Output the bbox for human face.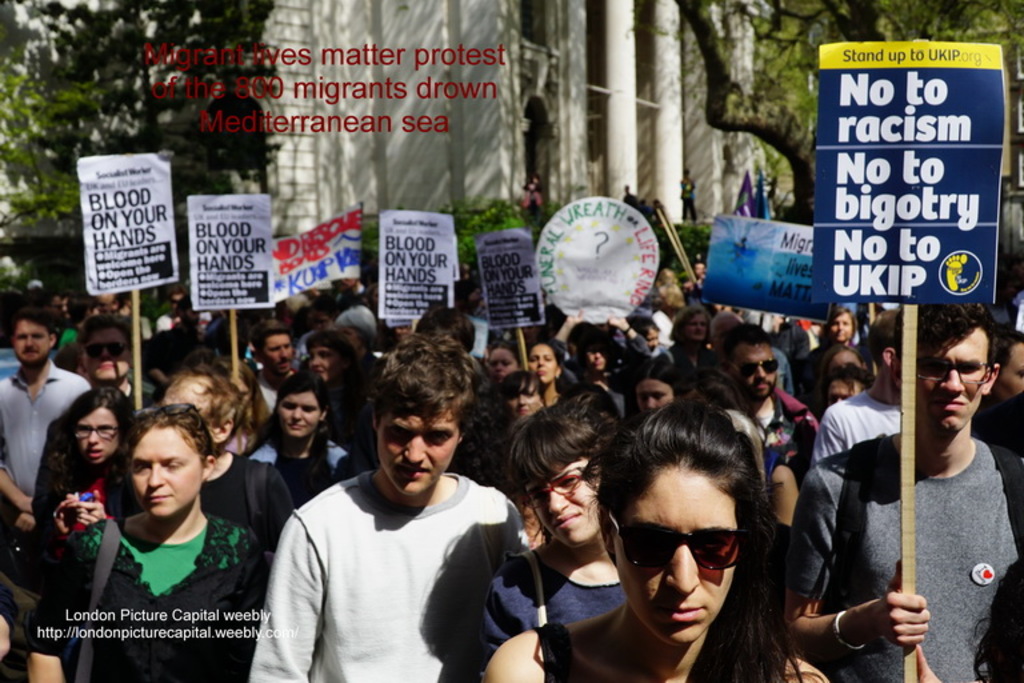
260:331:293:367.
